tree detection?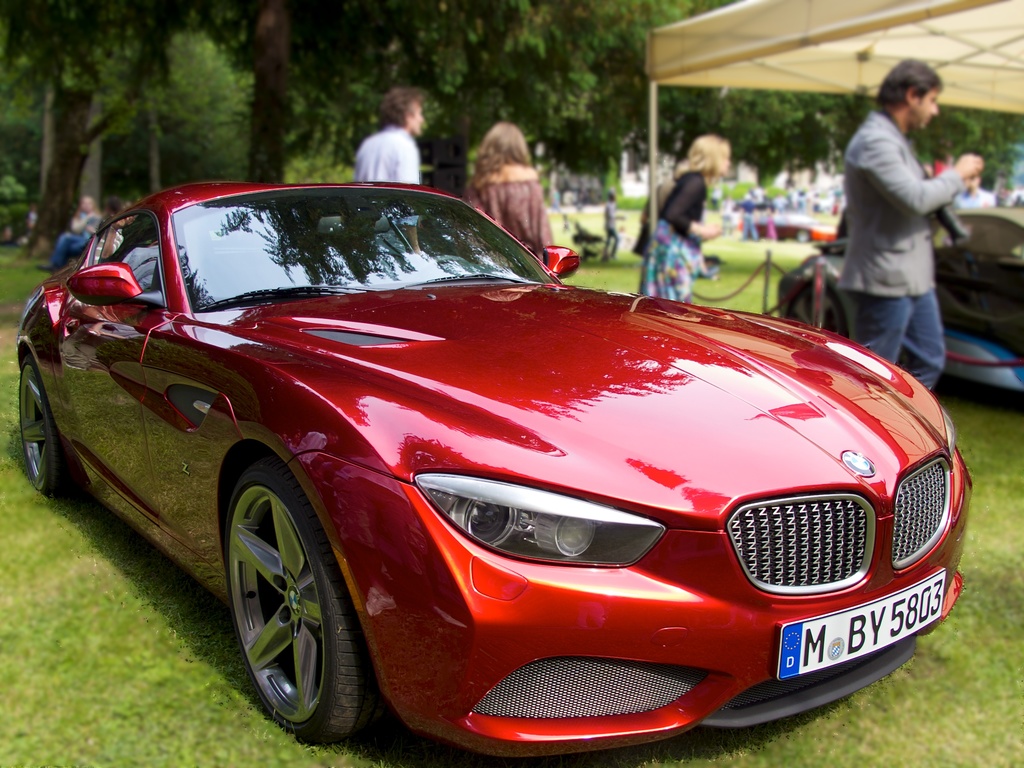
x1=0 y1=0 x2=634 y2=188
